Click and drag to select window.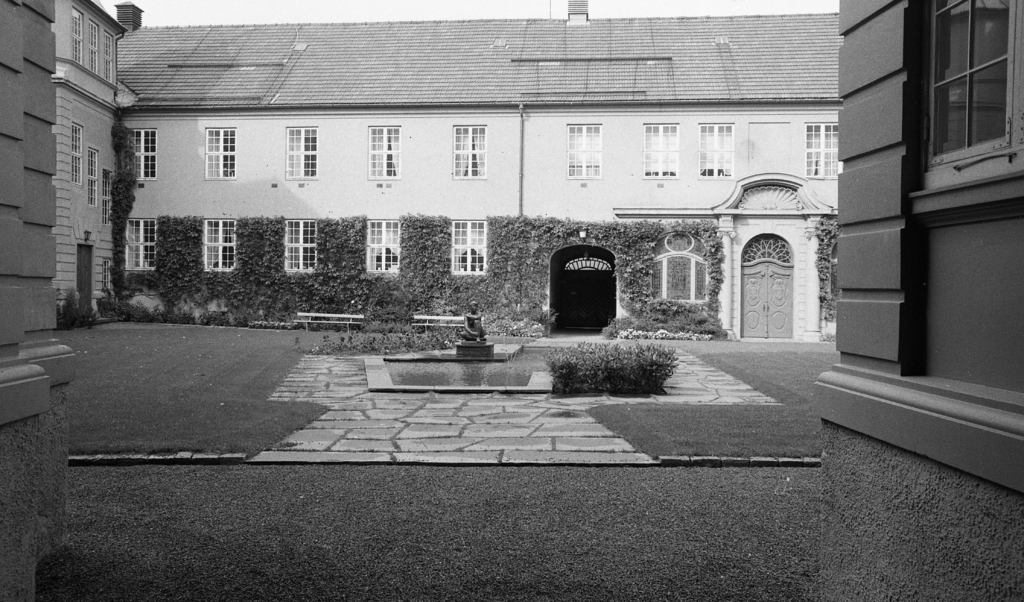
Selection: x1=915, y1=11, x2=1014, y2=169.
